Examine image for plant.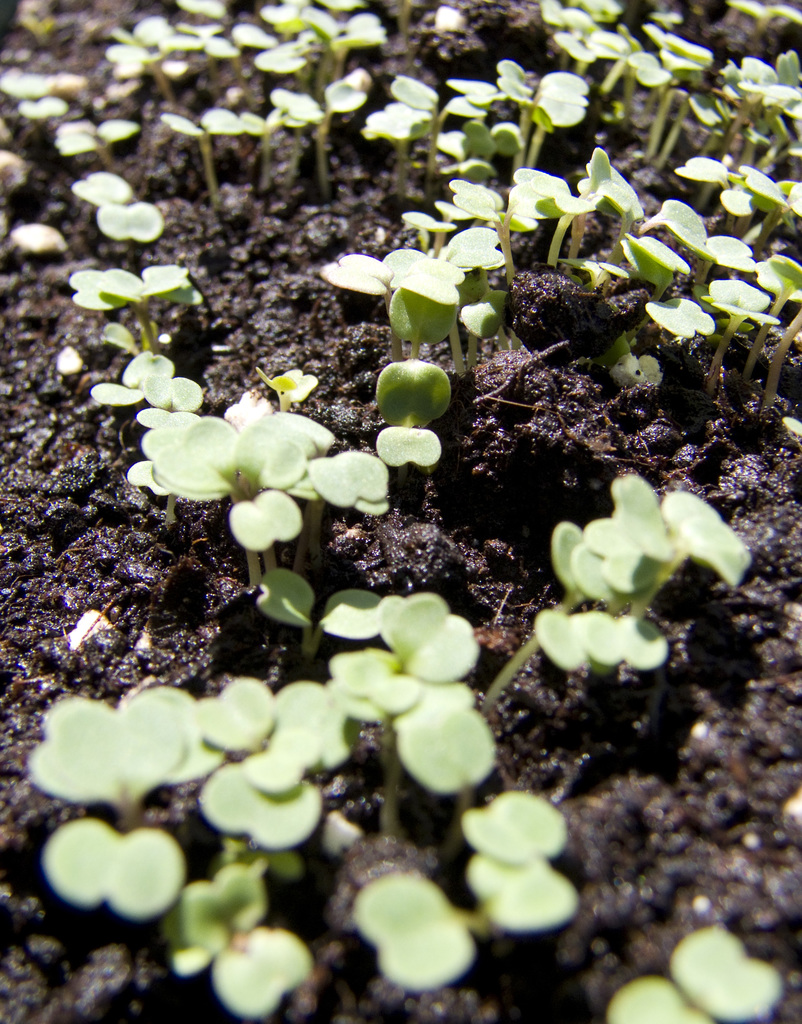
Examination result: x1=527 y1=476 x2=749 y2=723.
